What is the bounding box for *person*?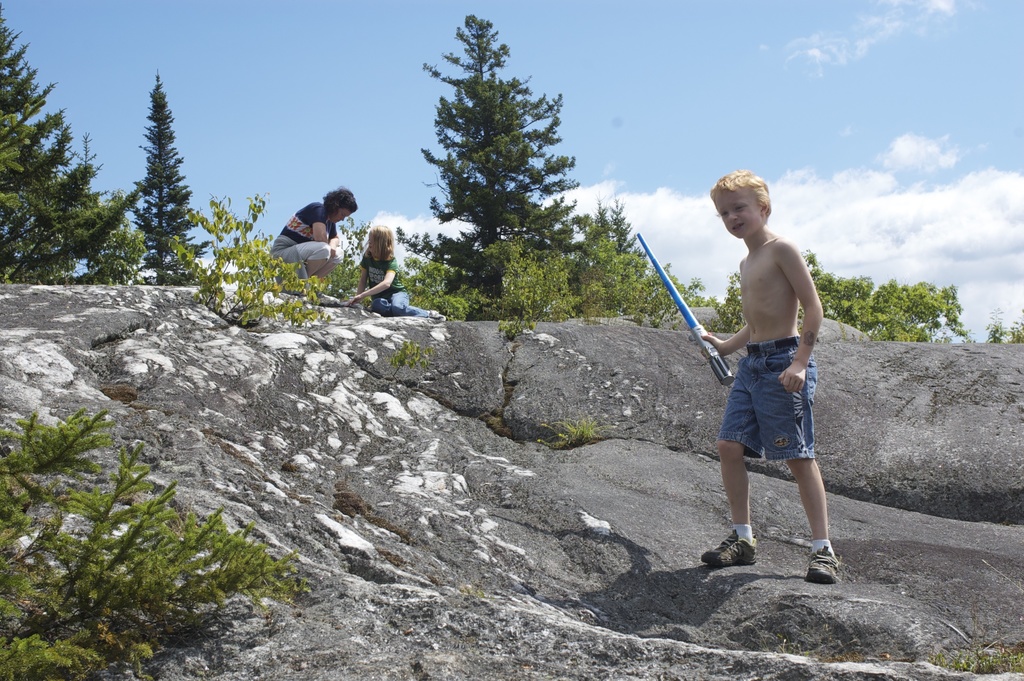
346,225,443,317.
